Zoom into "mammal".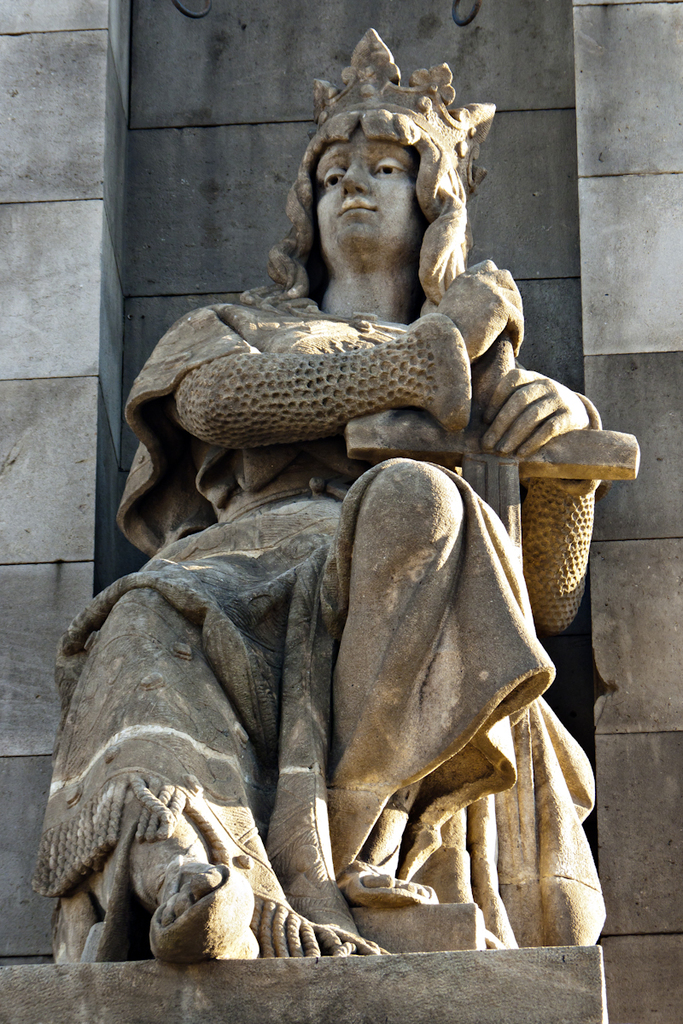
Zoom target: 35, 24, 610, 970.
